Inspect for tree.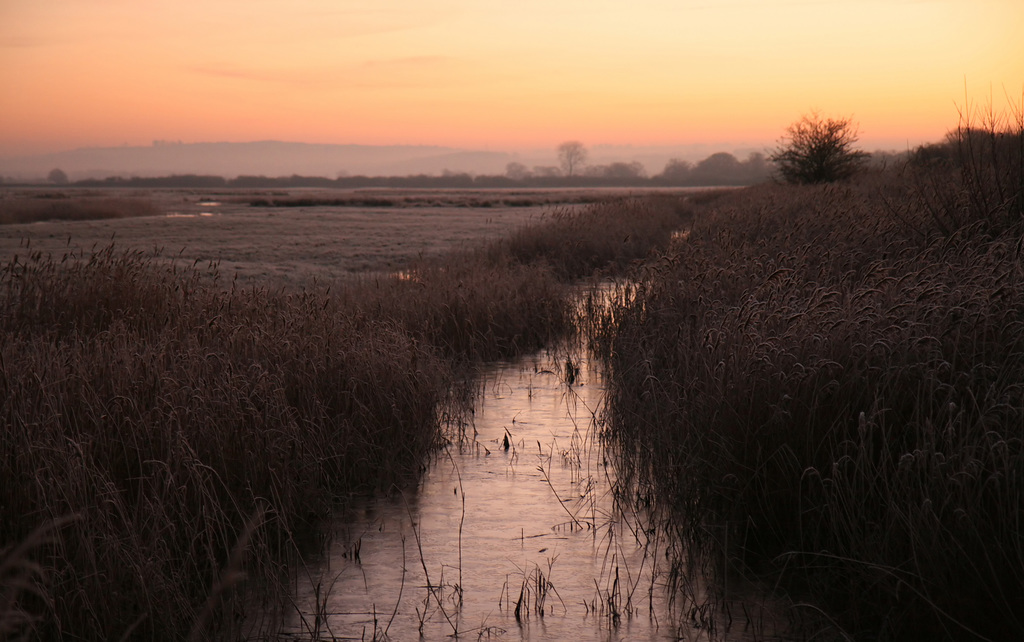
Inspection: left=756, top=85, right=873, bottom=190.
